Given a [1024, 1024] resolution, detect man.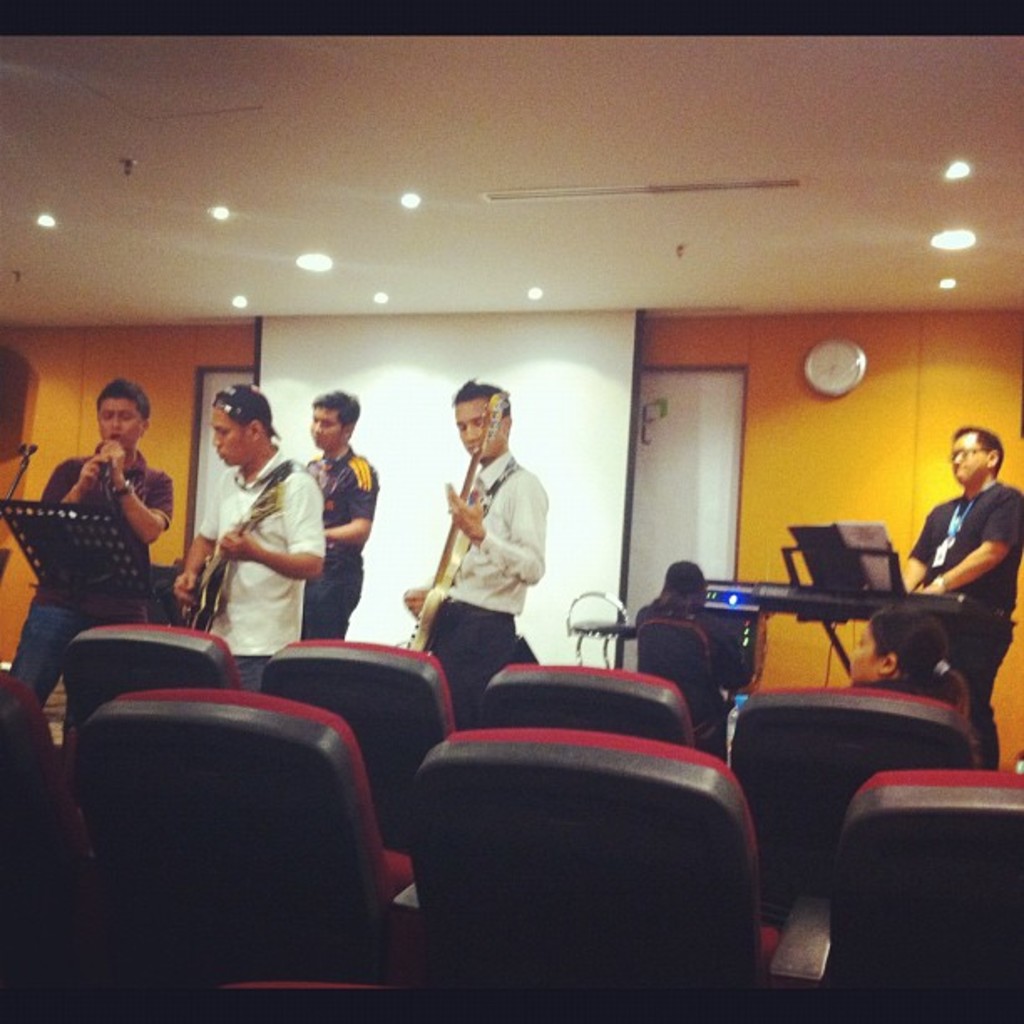
pyautogui.locateOnScreen(418, 395, 571, 703).
